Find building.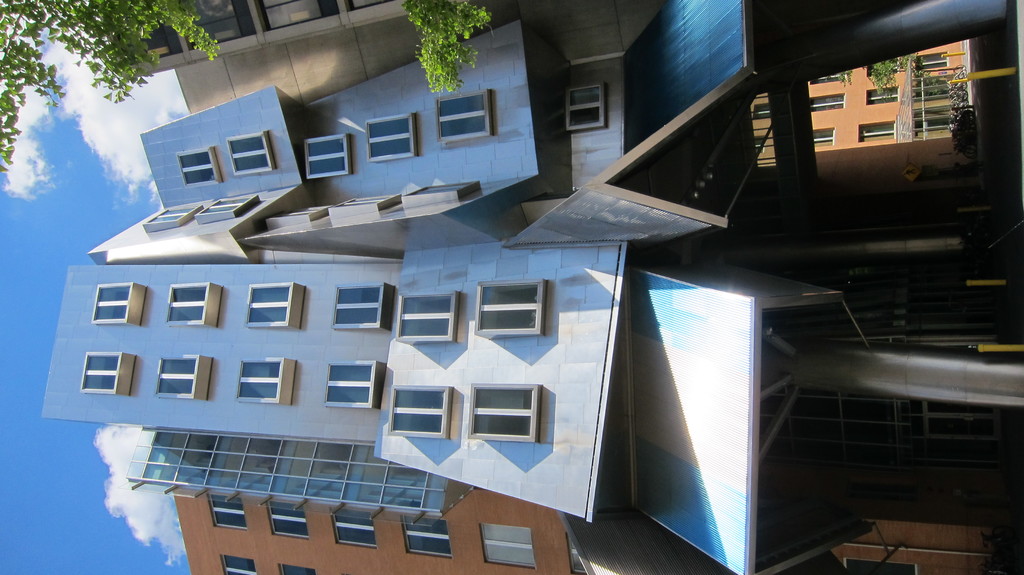
left=119, top=0, right=671, bottom=117.
